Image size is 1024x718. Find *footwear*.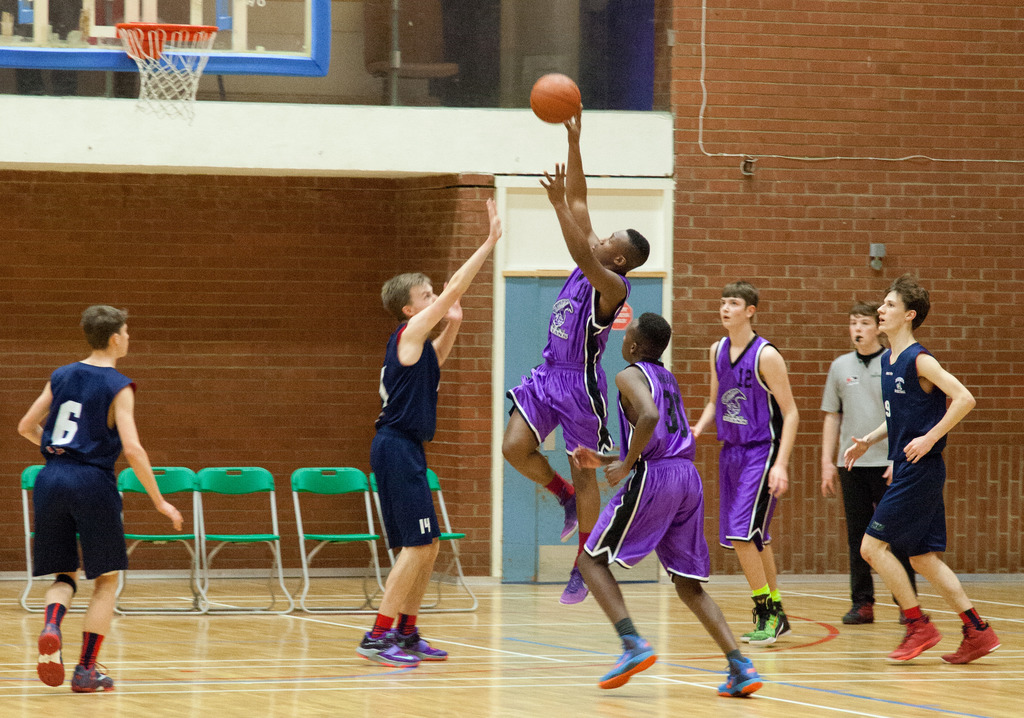
bbox=(598, 637, 659, 687).
